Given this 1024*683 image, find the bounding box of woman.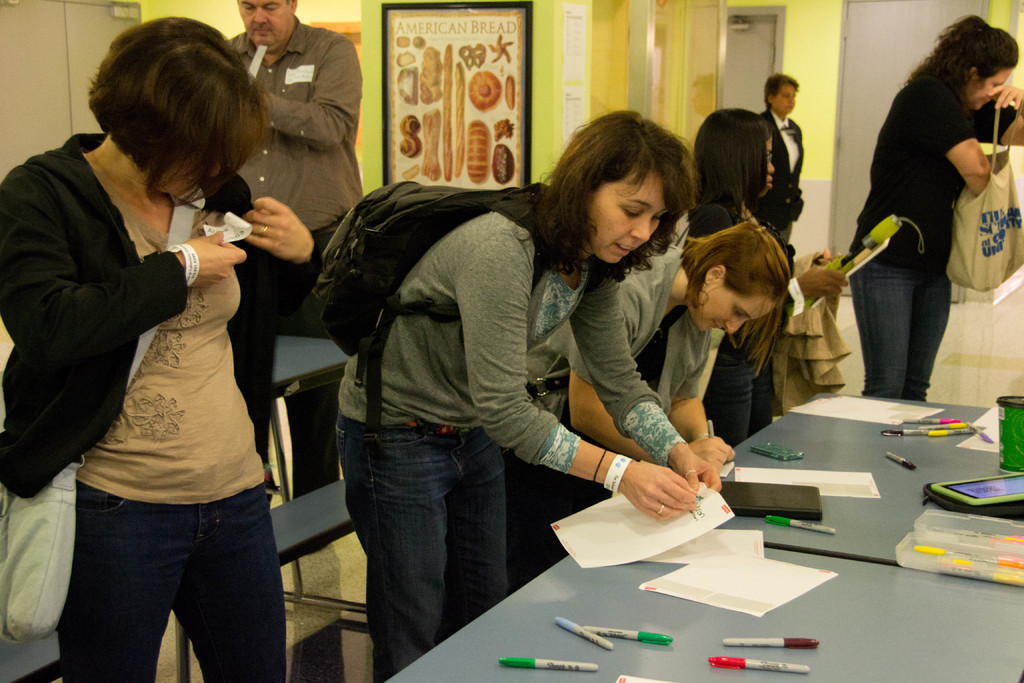
Rect(15, 16, 284, 682).
